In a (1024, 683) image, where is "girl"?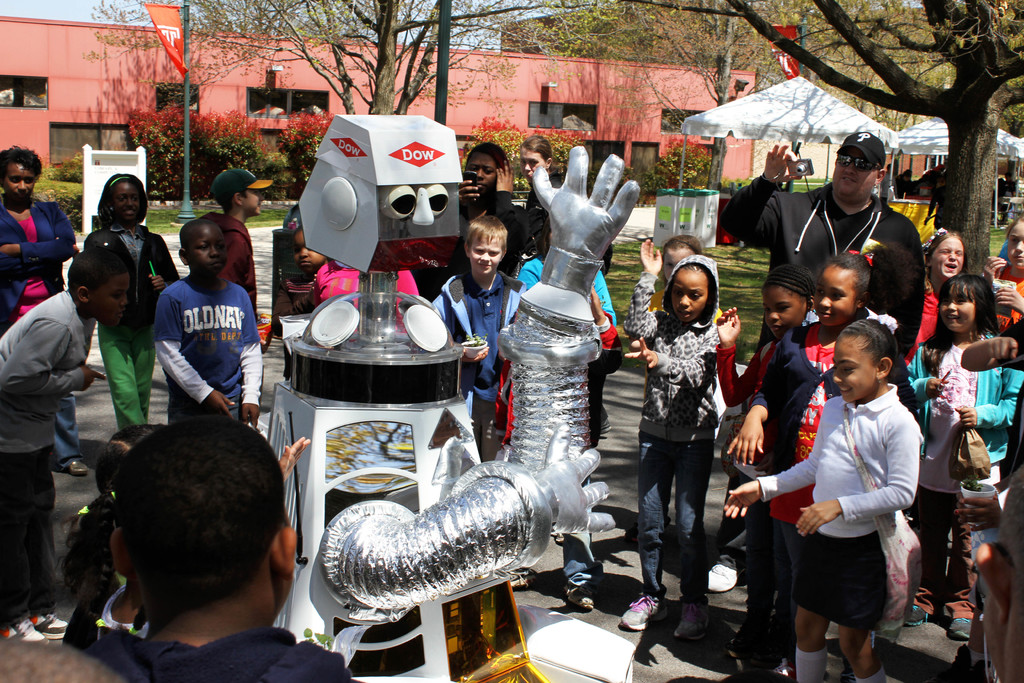
l=983, t=217, r=1023, b=336.
